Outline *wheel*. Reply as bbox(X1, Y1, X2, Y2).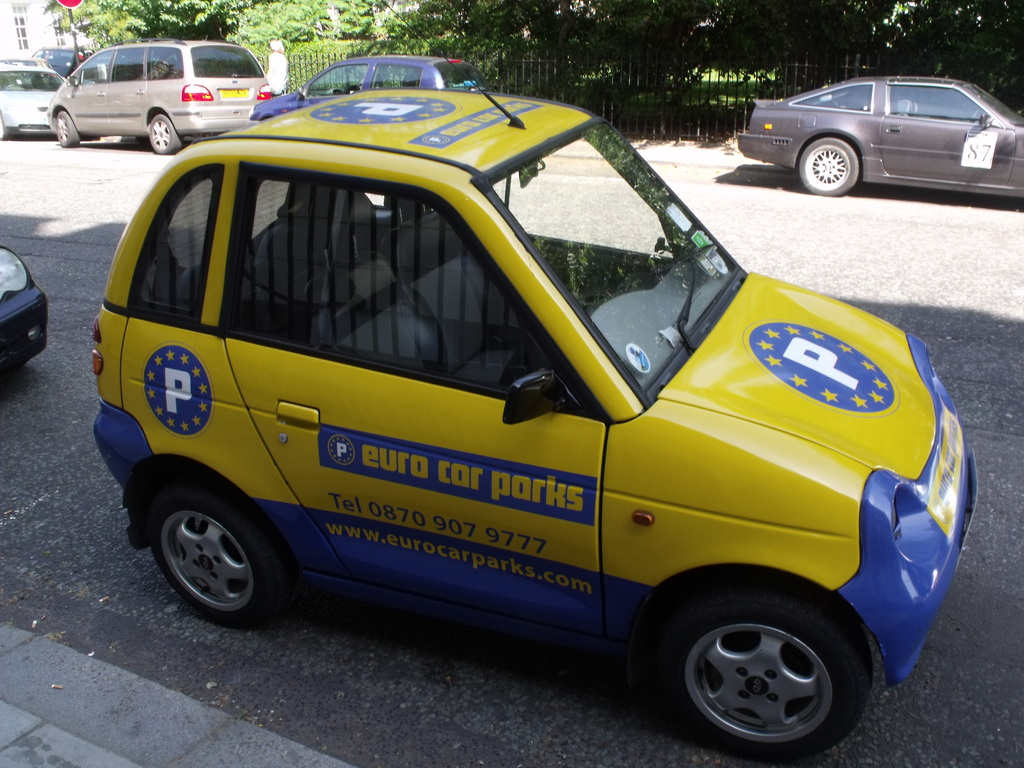
bbox(7, 82, 20, 86).
